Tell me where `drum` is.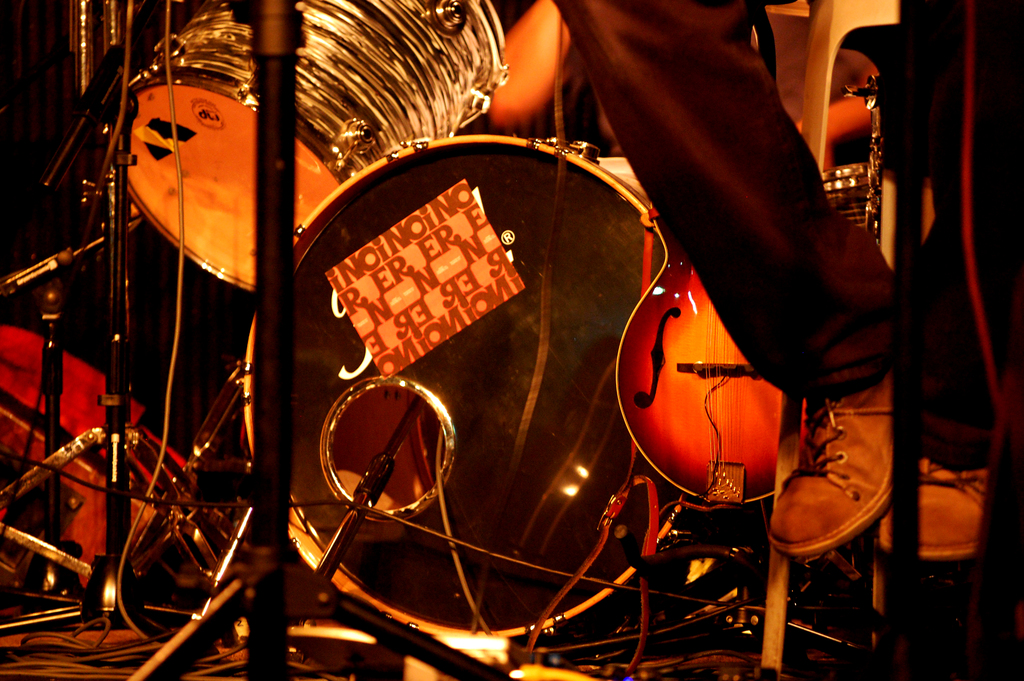
`drum` is at 106 0 521 291.
